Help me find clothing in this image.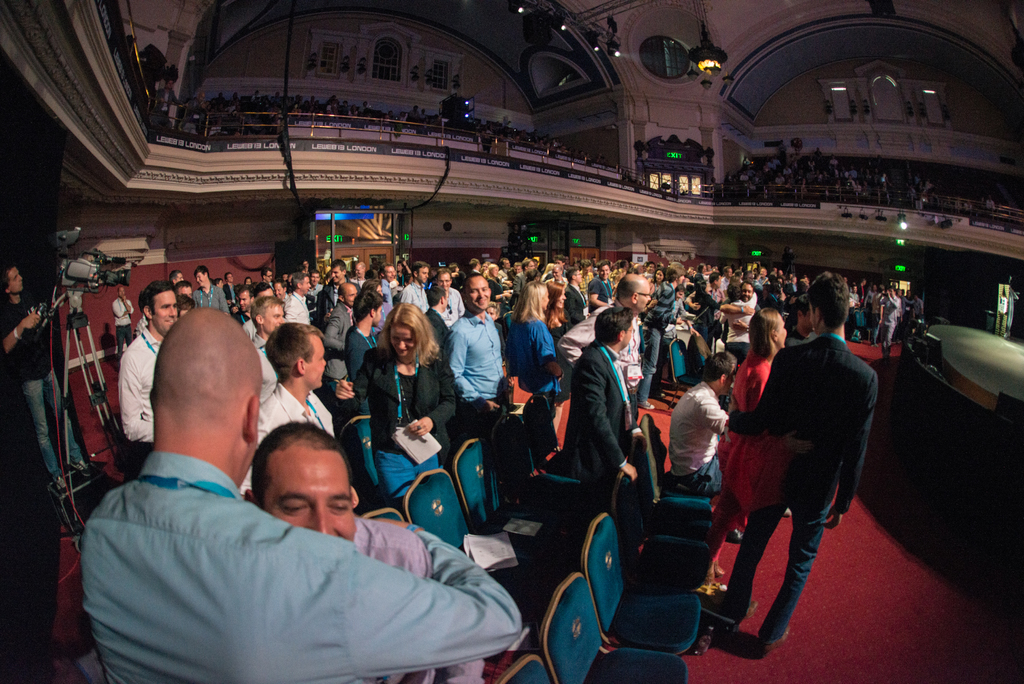
Found it: [x1=580, y1=273, x2=609, y2=300].
